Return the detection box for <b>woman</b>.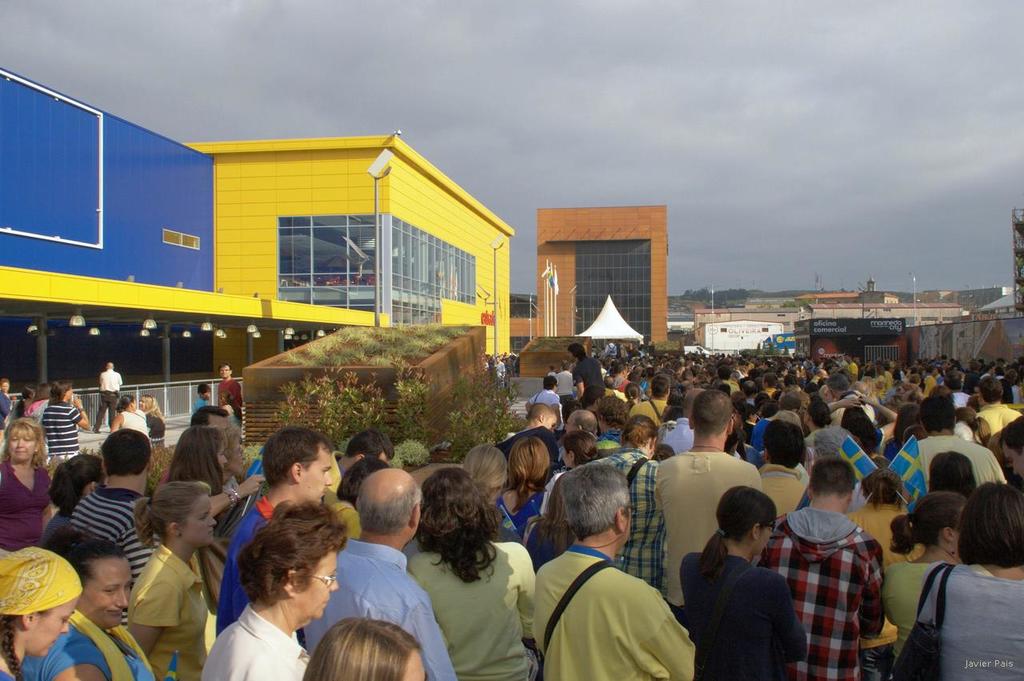
rect(465, 438, 527, 528).
